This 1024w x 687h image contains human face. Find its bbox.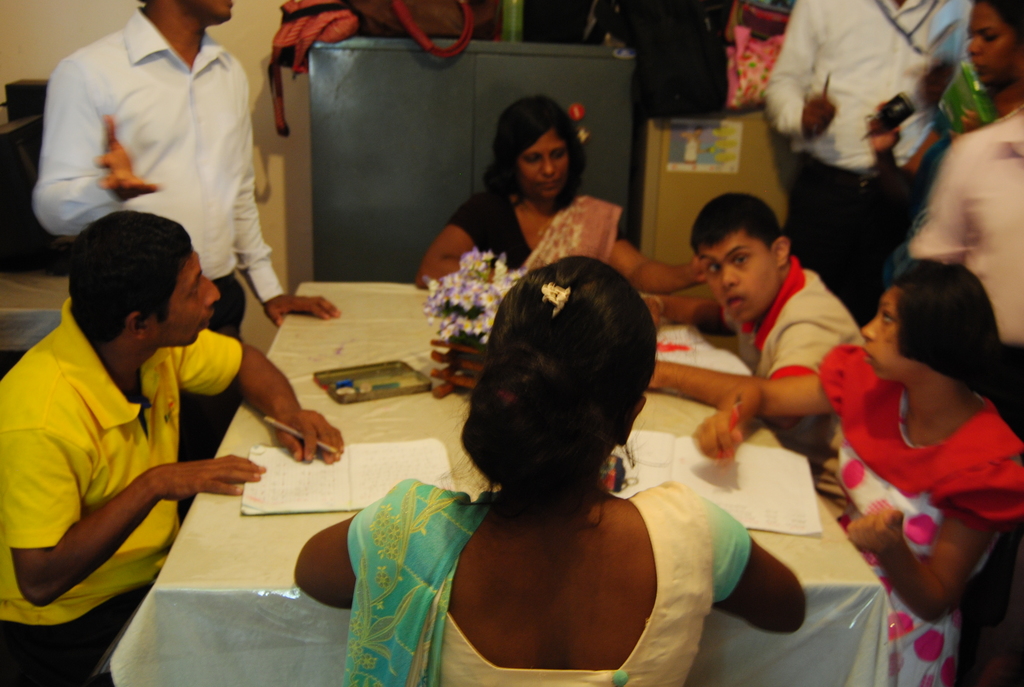
BBox(860, 289, 916, 373).
